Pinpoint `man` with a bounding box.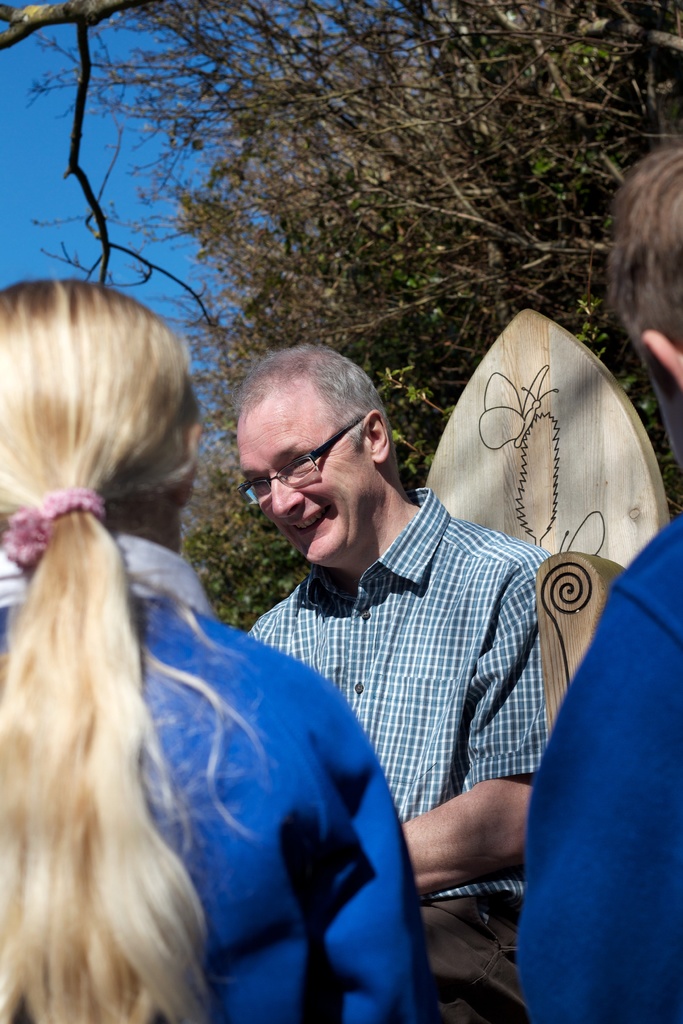
517:128:682:1023.
